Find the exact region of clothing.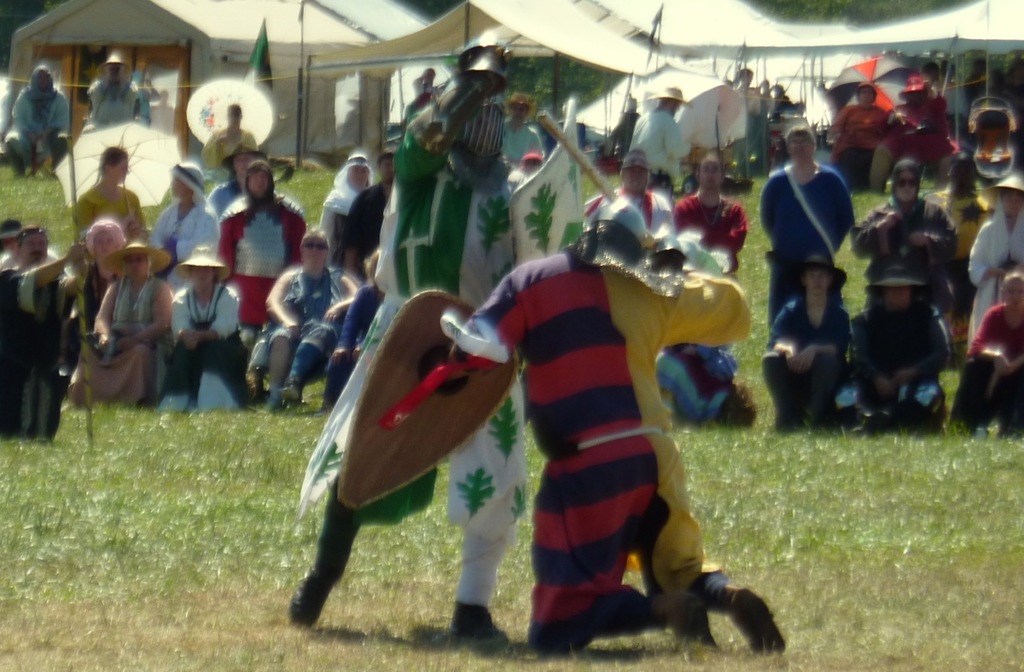
Exact region: 320,150,374,254.
